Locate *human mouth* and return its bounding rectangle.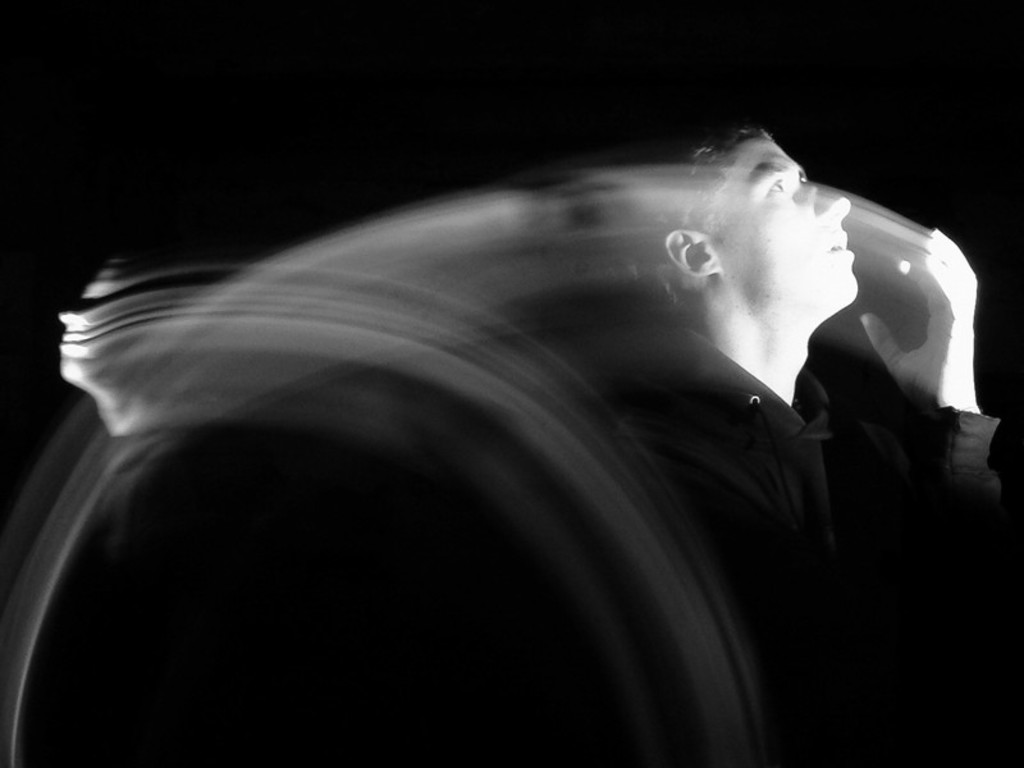
x1=833 y1=234 x2=856 y2=255.
